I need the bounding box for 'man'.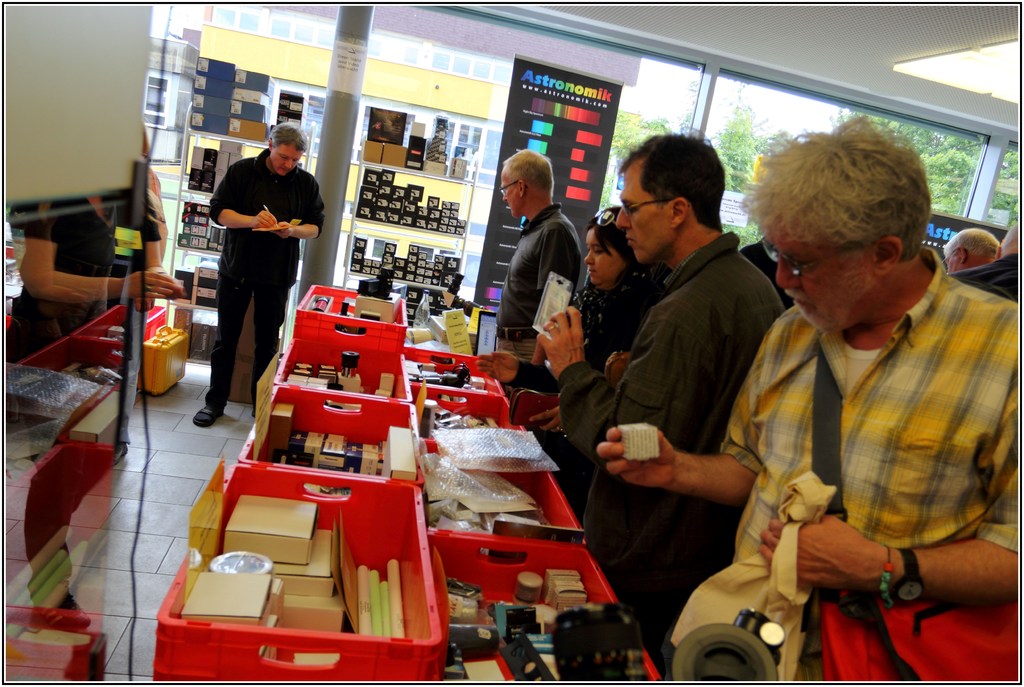
Here it is: region(492, 142, 579, 358).
